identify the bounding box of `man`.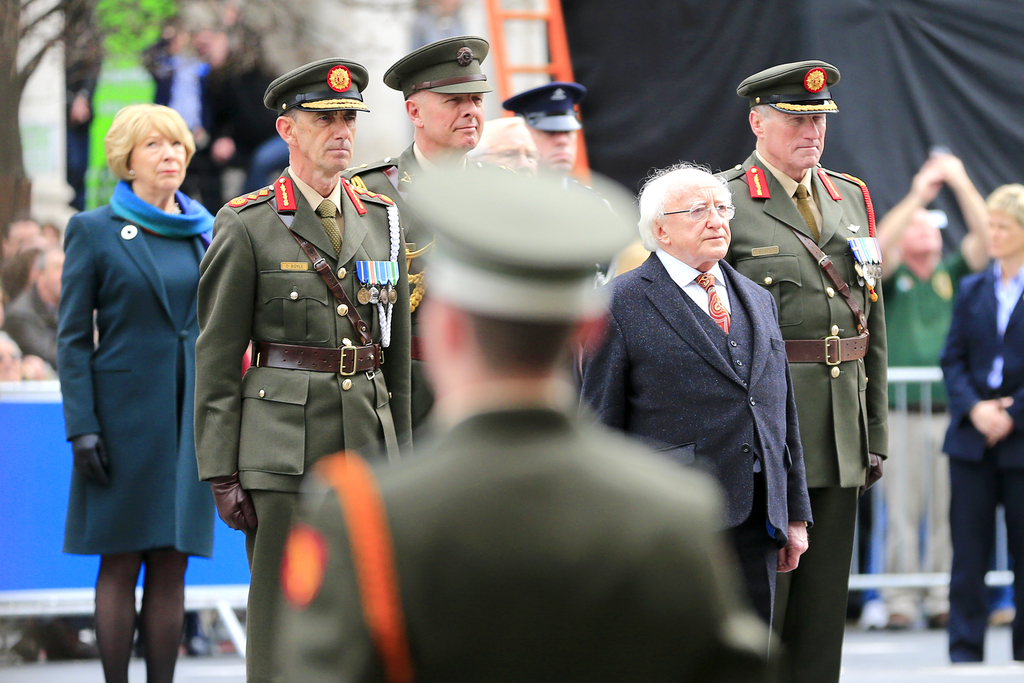
rect(509, 72, 605, 201).
